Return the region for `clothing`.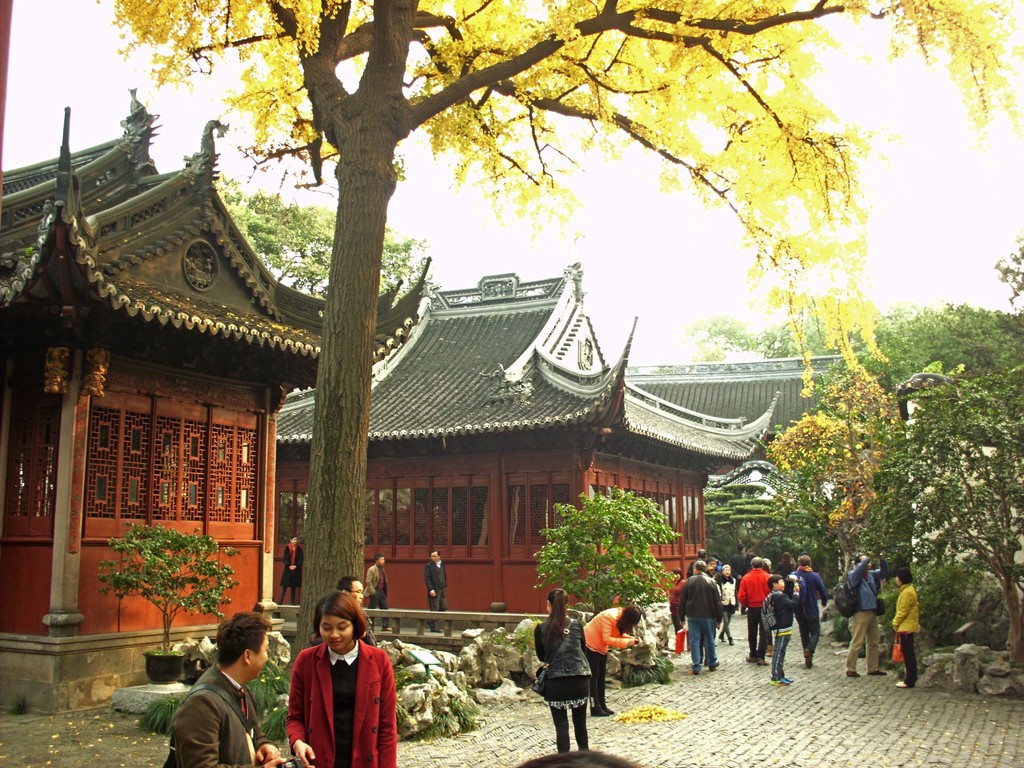
pyautogui.locateOnScreen(679, 569, 726, 662).
